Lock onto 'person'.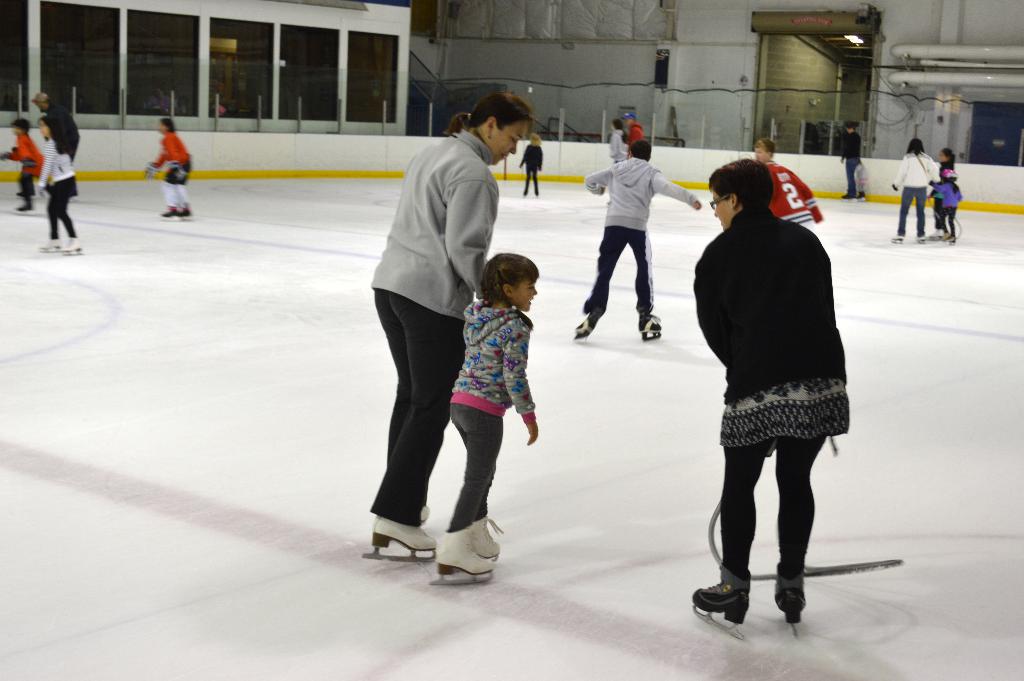
Locked: bbox(841, 121, 867, 200).
